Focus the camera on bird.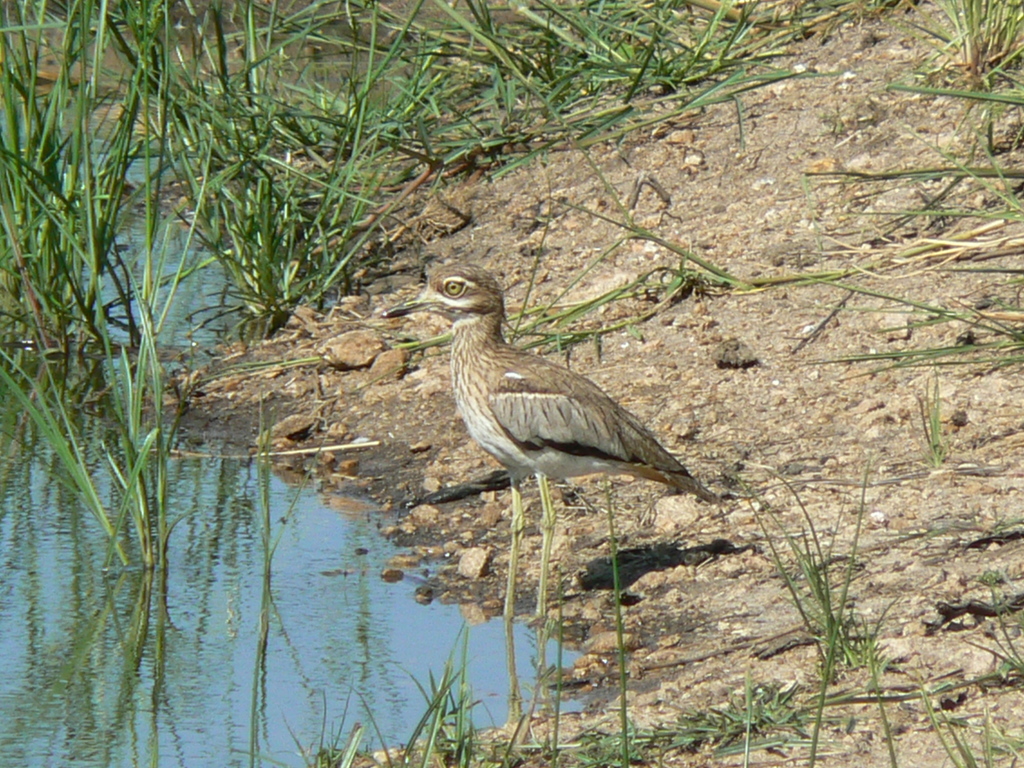
Focus region: <box>378,262,717,627</box>.
